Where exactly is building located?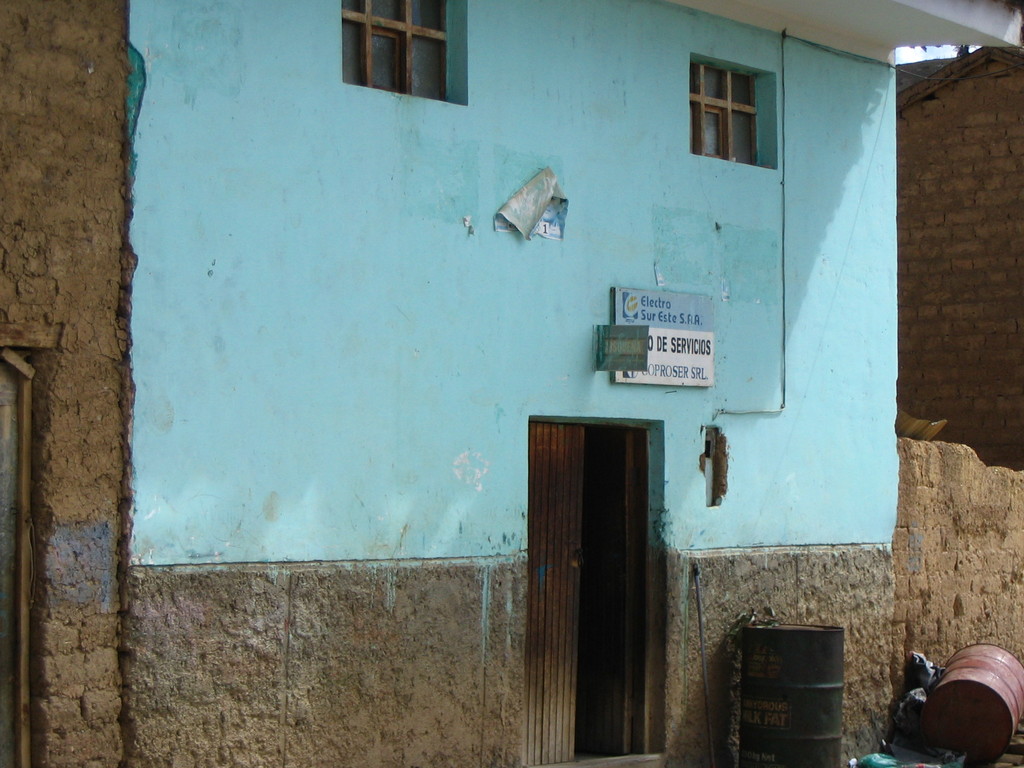
Its bounding box is <region>901, 43, 1023, 724</region>.
